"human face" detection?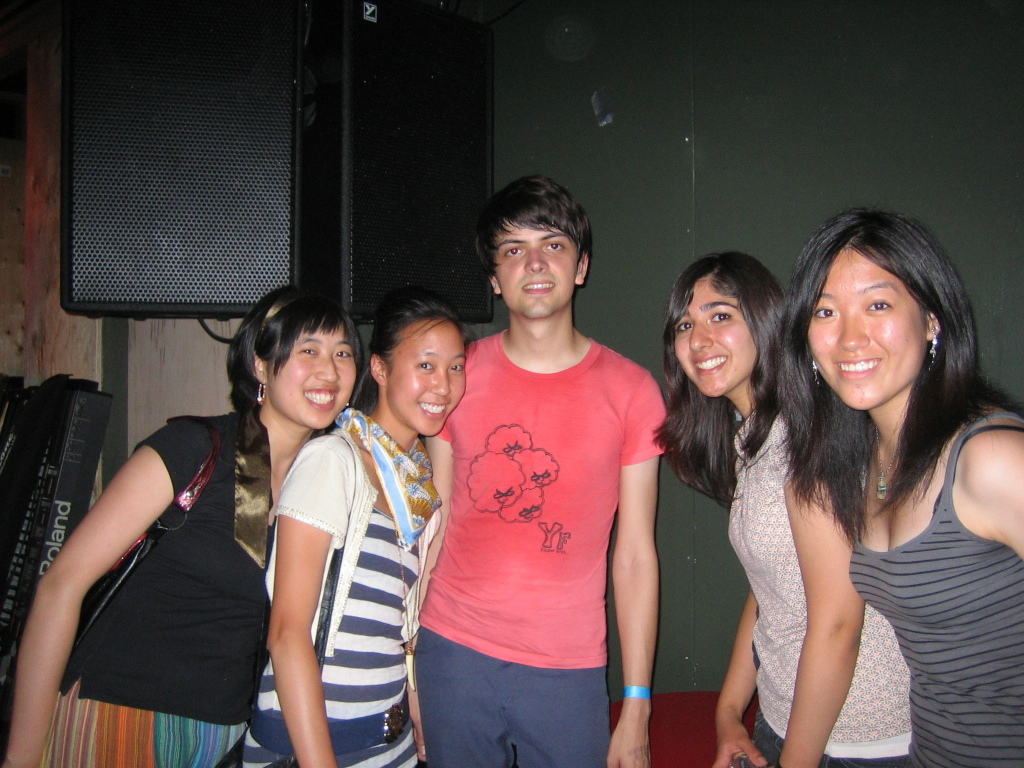
Rect(270, 330, 357, 431)
